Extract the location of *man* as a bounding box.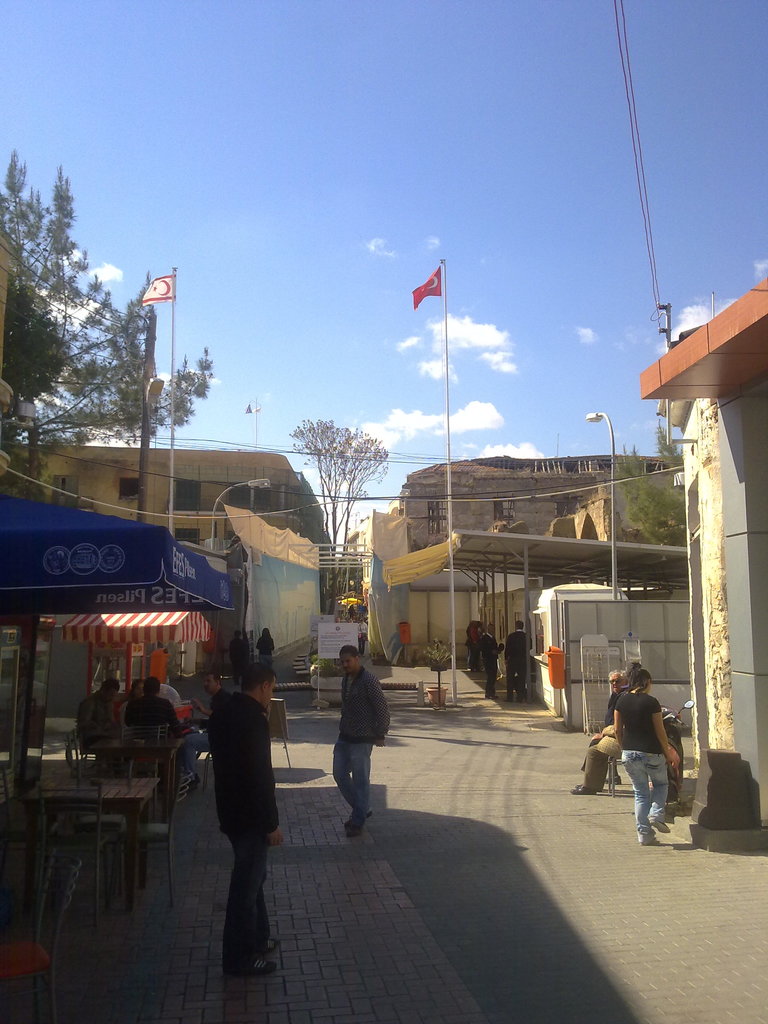
[481,618,499,705].
